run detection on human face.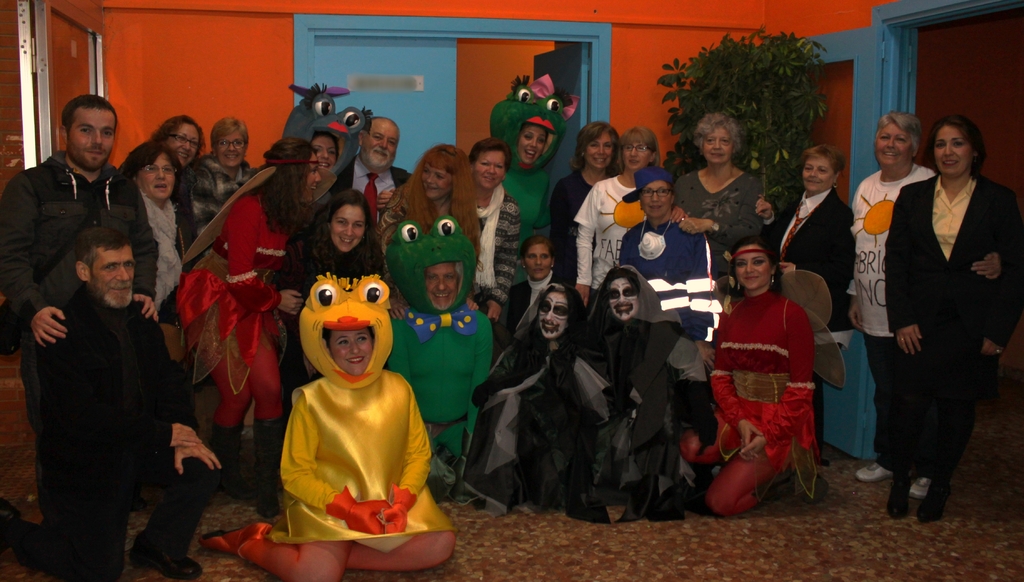
Result: x1=874, y1=123, x2=913, y2=170.
